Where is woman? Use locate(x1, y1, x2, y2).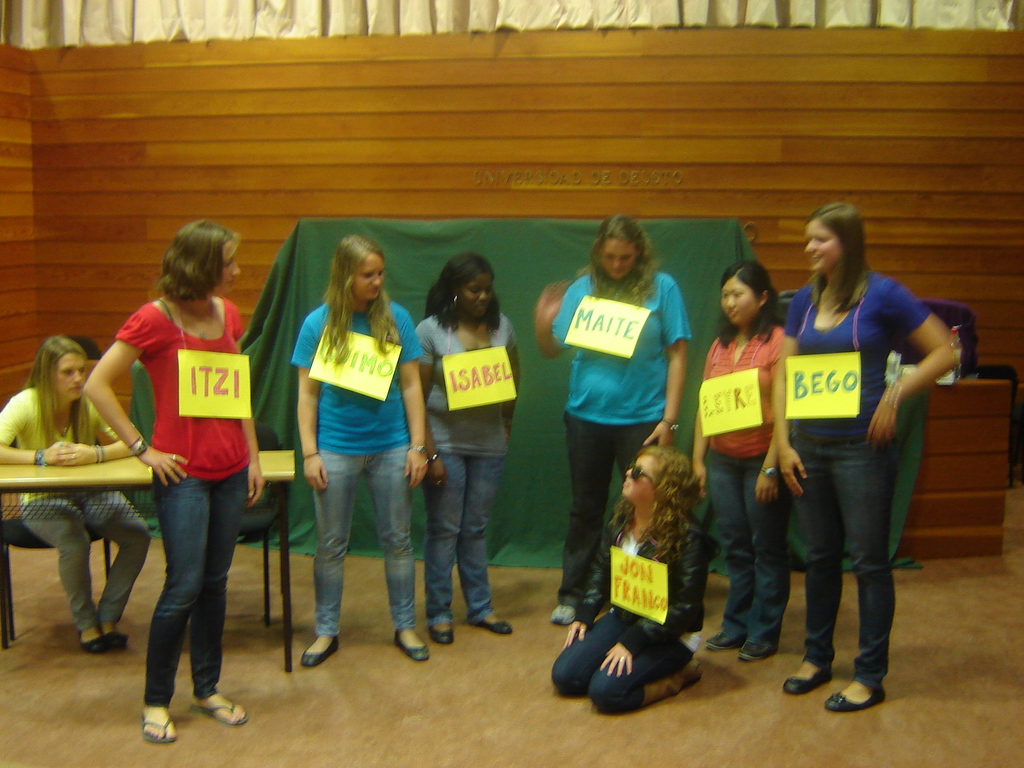
locate(691, 257, 785, 659).
